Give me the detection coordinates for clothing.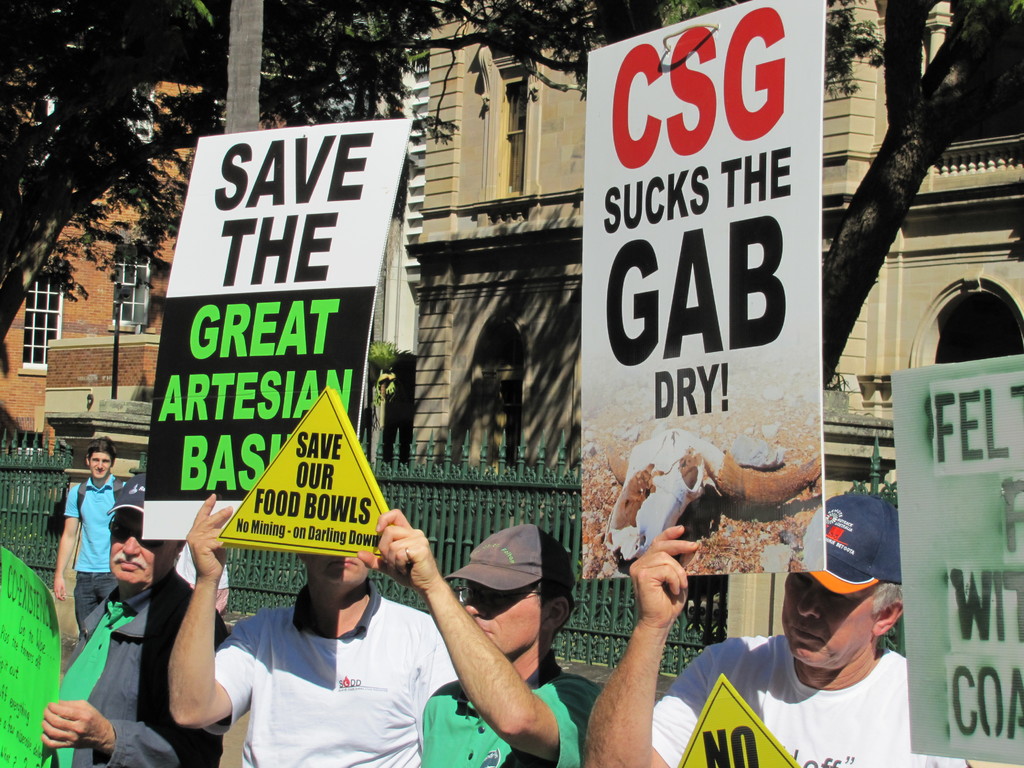
bbox(51, 566, 228, 767).
